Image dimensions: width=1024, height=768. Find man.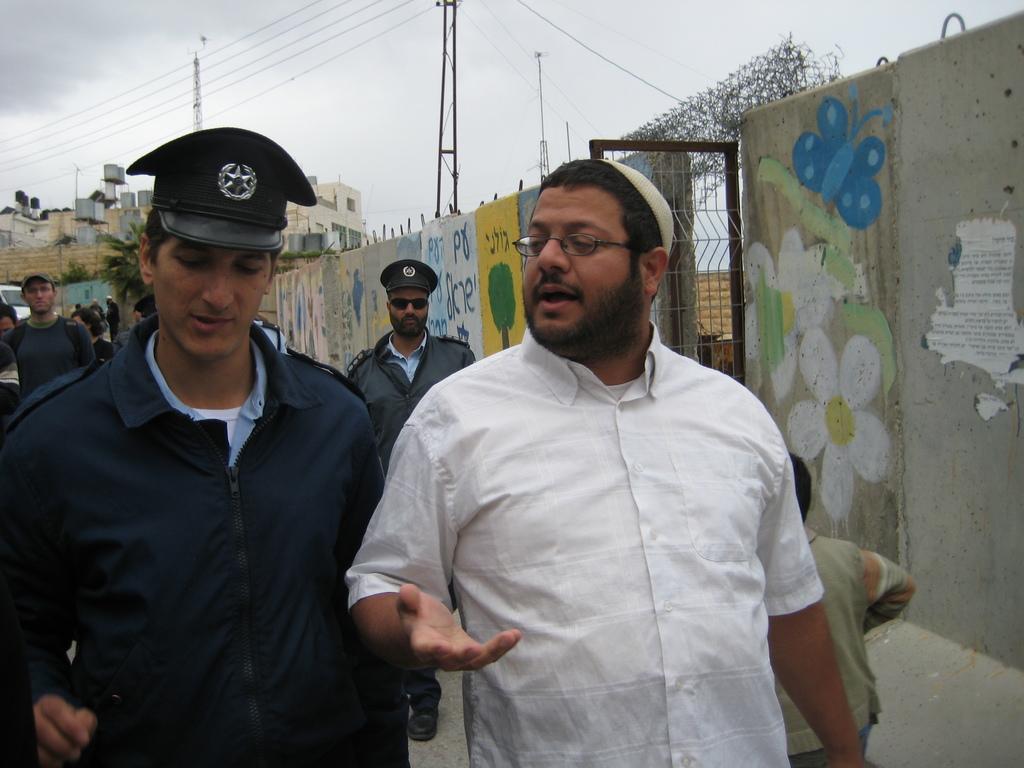
pyautogui.locateOnScreen(349, 159, 864, 767).
